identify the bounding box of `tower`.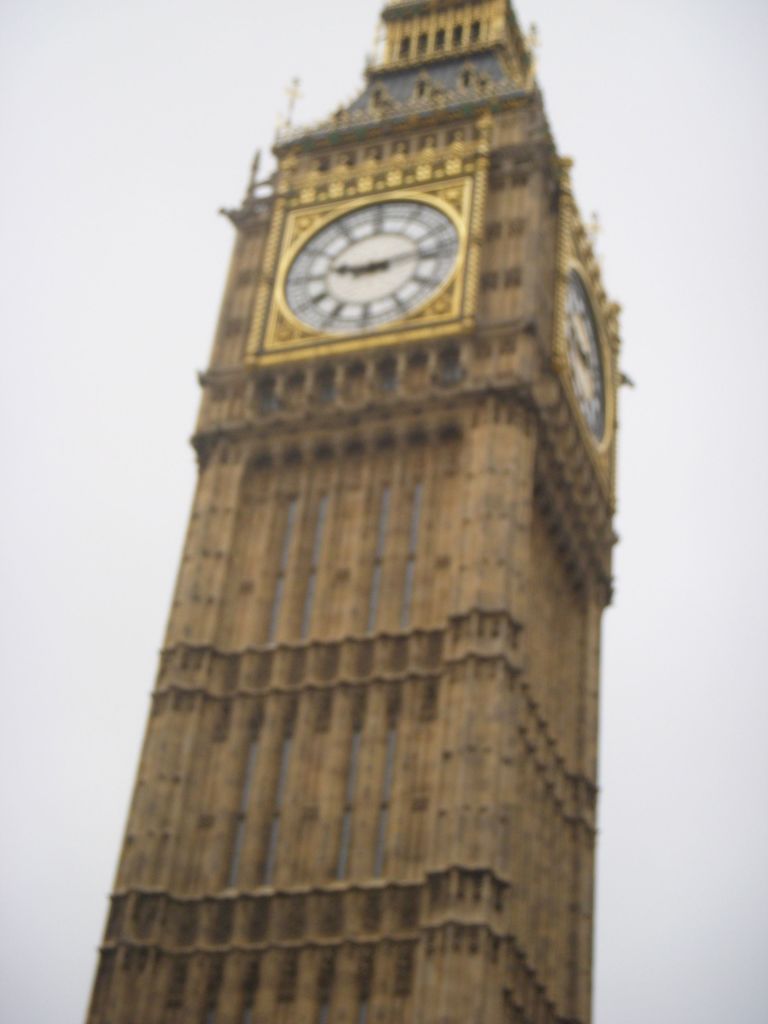
[86,0,639,1023].
